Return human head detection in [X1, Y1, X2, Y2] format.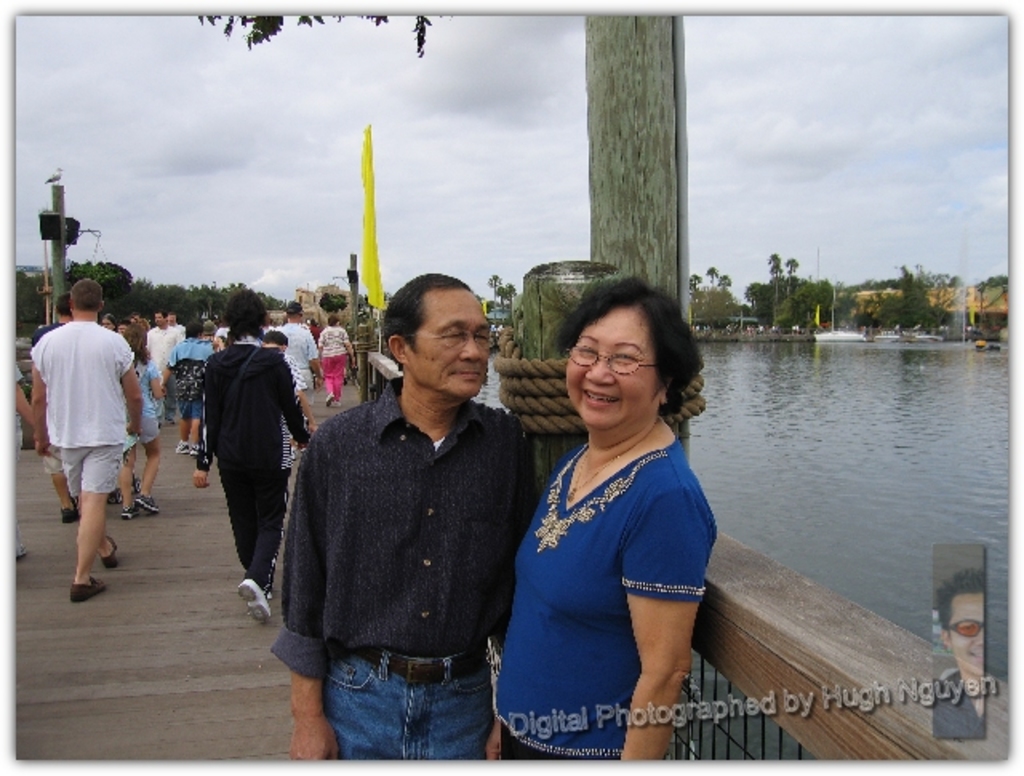
[563, 277, 677, 429].
